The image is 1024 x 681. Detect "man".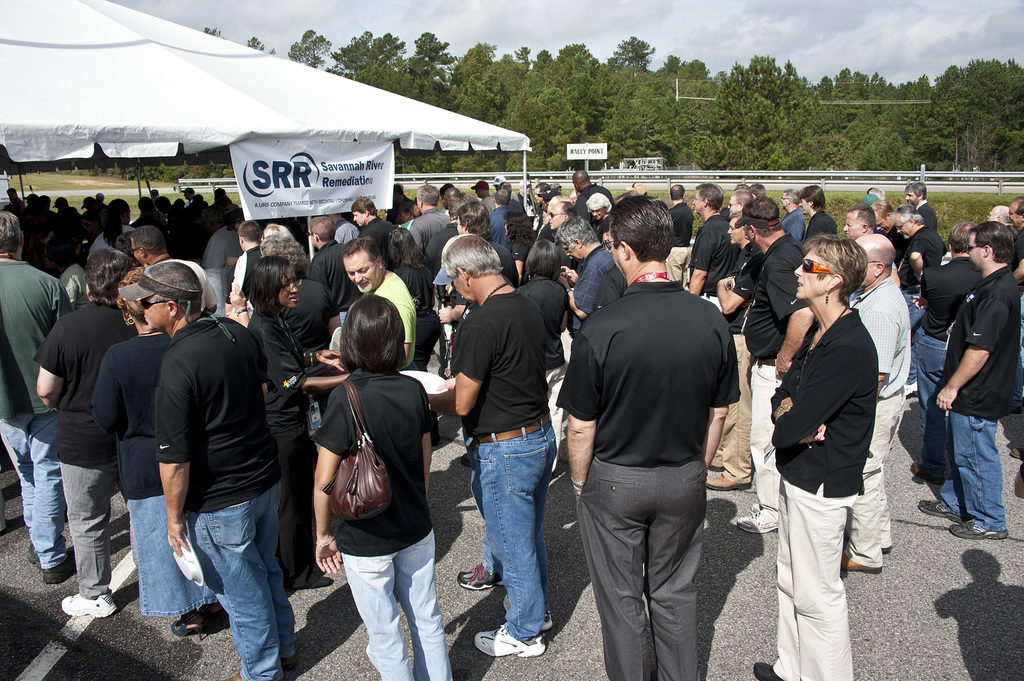
Detection: box(703, 214, 755, 493).
